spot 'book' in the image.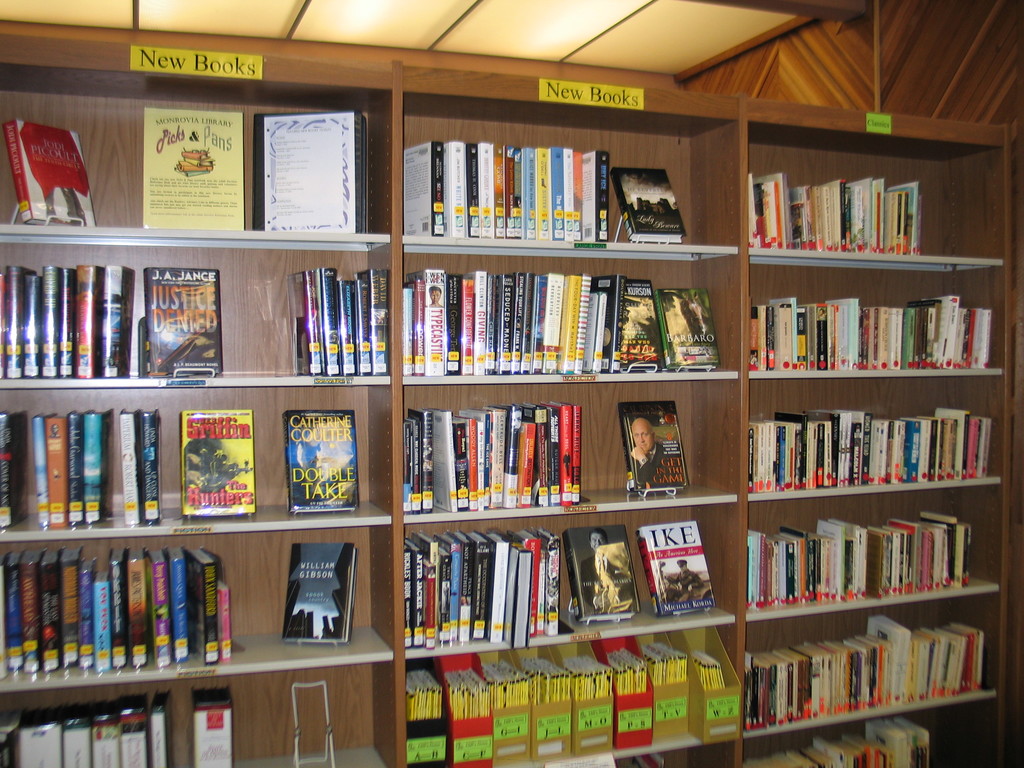
'book' found at locate(88, 409, 103, 525).
